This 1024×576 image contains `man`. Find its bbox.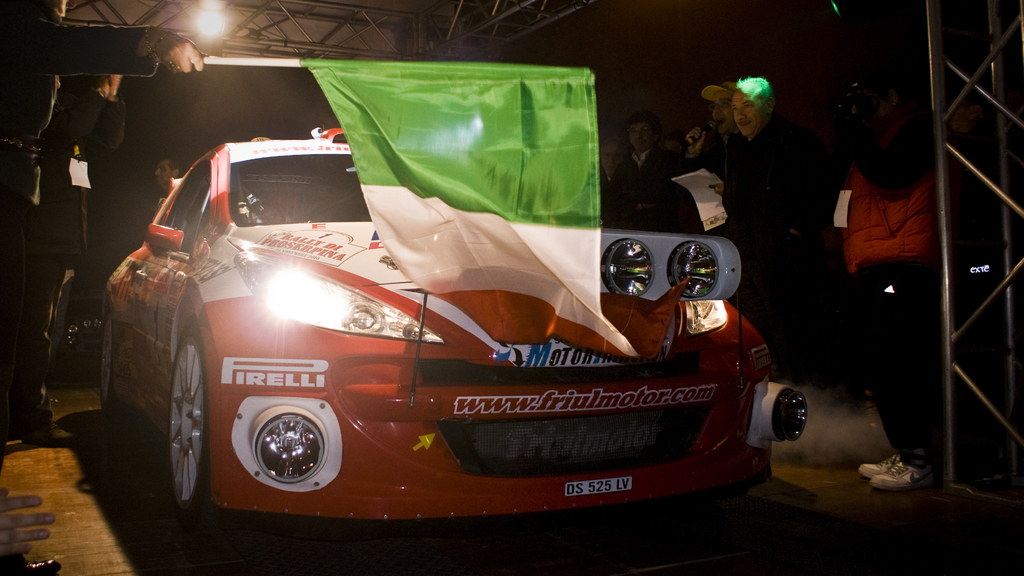
bbox=(718, 76, 817, 367).
